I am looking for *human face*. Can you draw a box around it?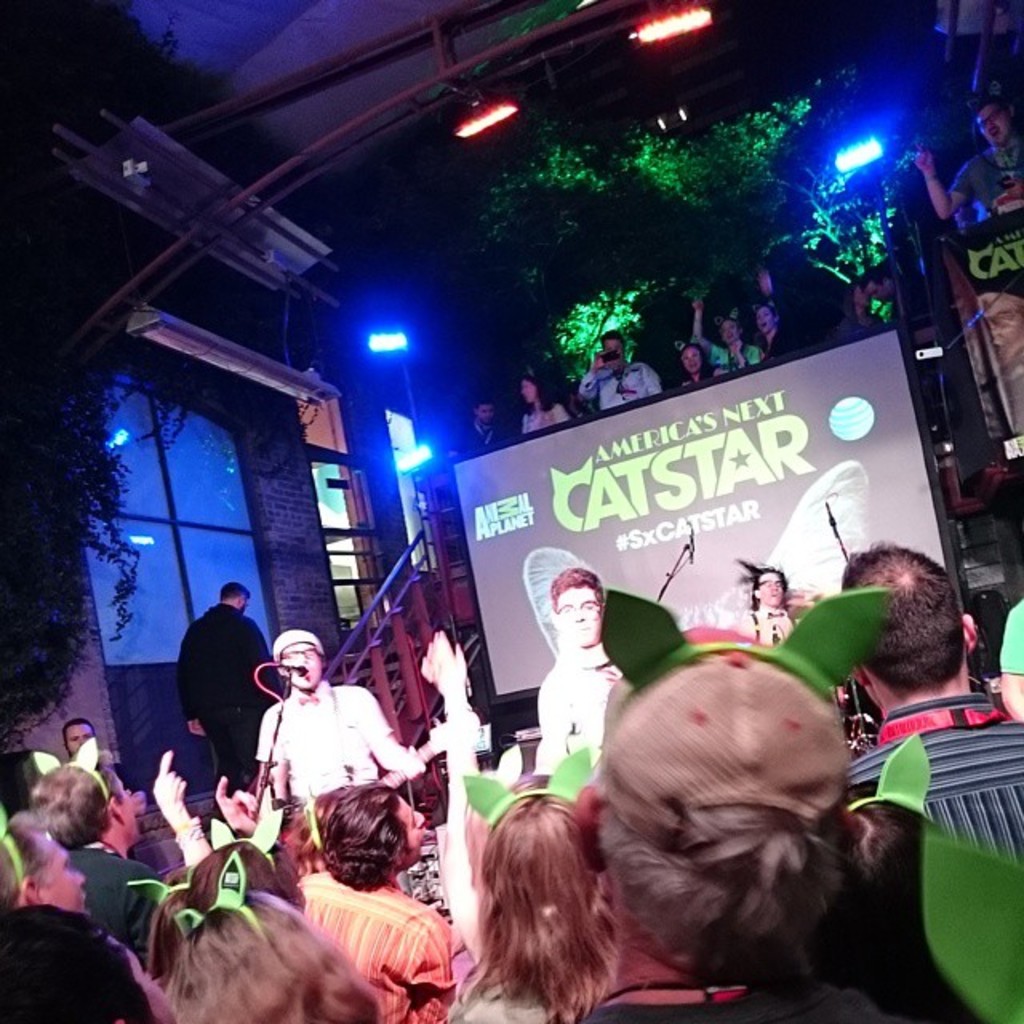
Sure, the bounding box is (x1=67, y1=723, x2=86, y2=747).
